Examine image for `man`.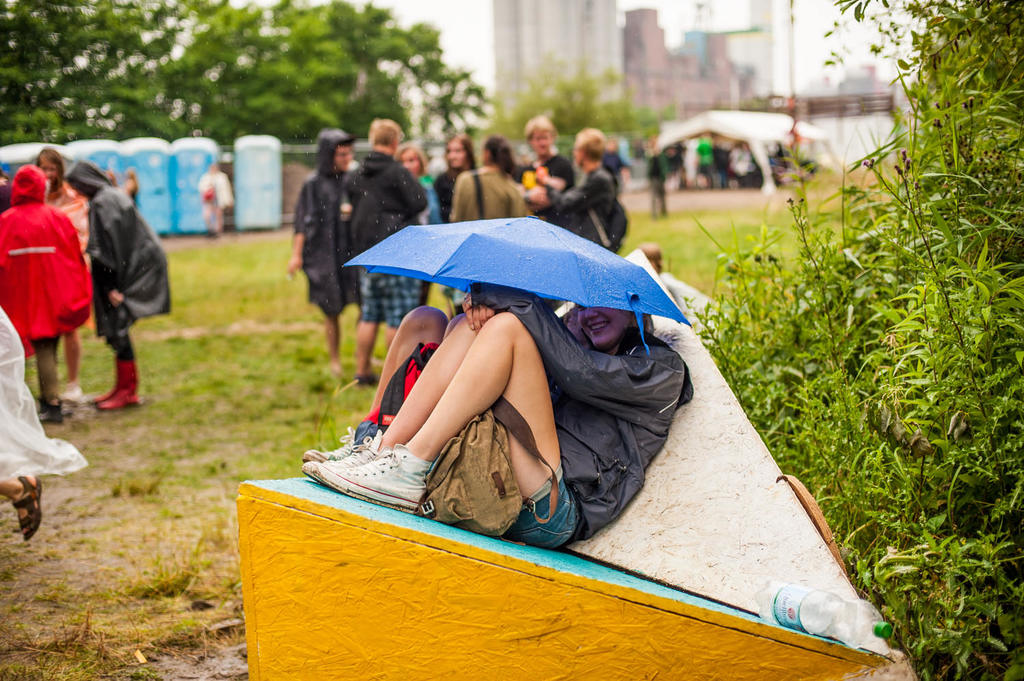
Examination result: <bbox>289, 123, 366, 357</bbox>.
